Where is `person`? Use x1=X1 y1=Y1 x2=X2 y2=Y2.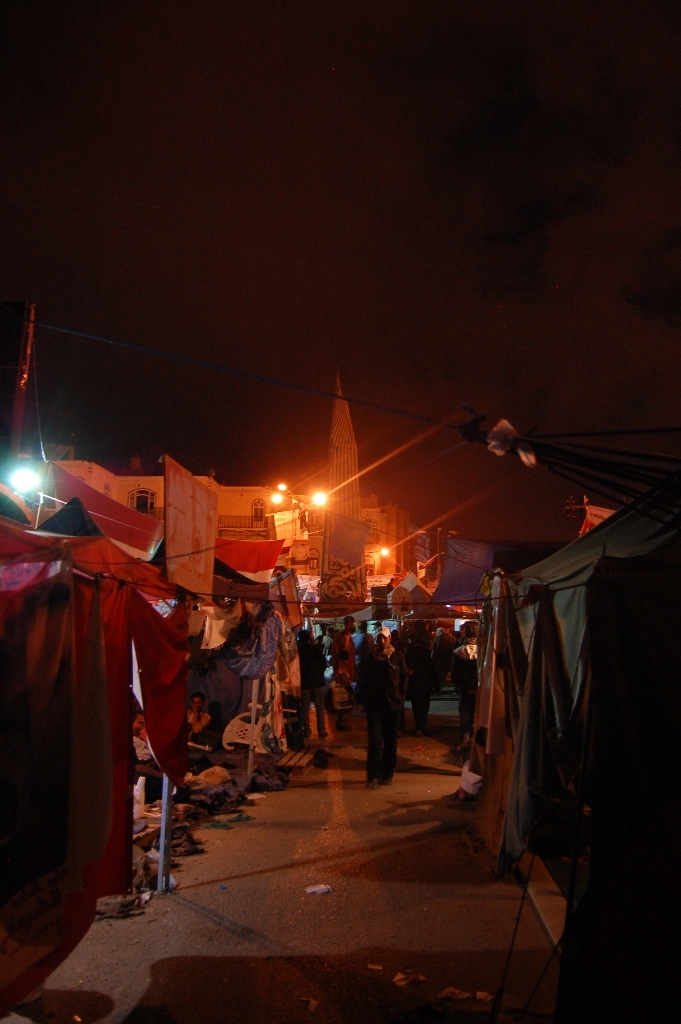
x1=133 y1=714 x2=153 y2=762.
